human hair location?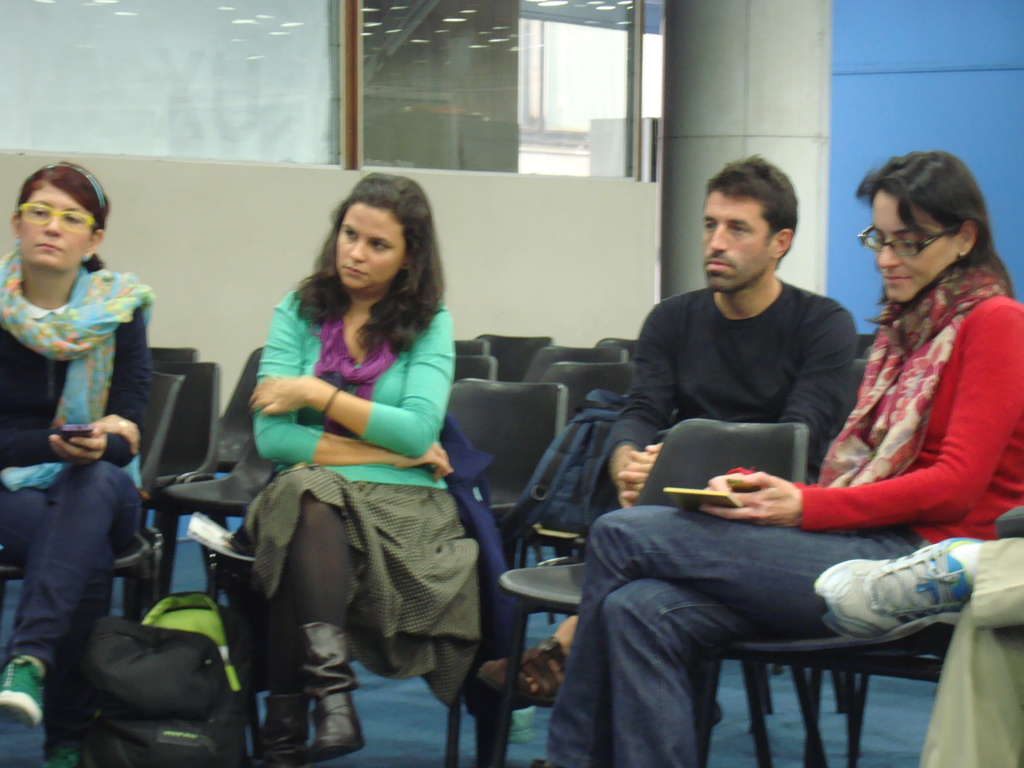
(861,148,1016,352)
